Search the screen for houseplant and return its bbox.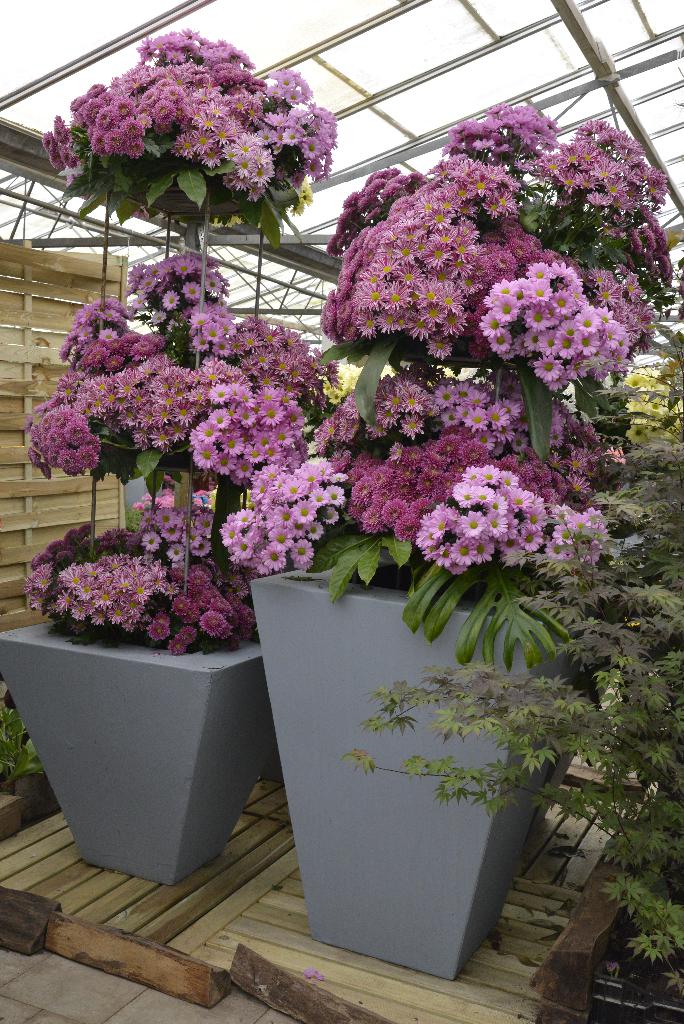
Found: 0 22 343 872.
